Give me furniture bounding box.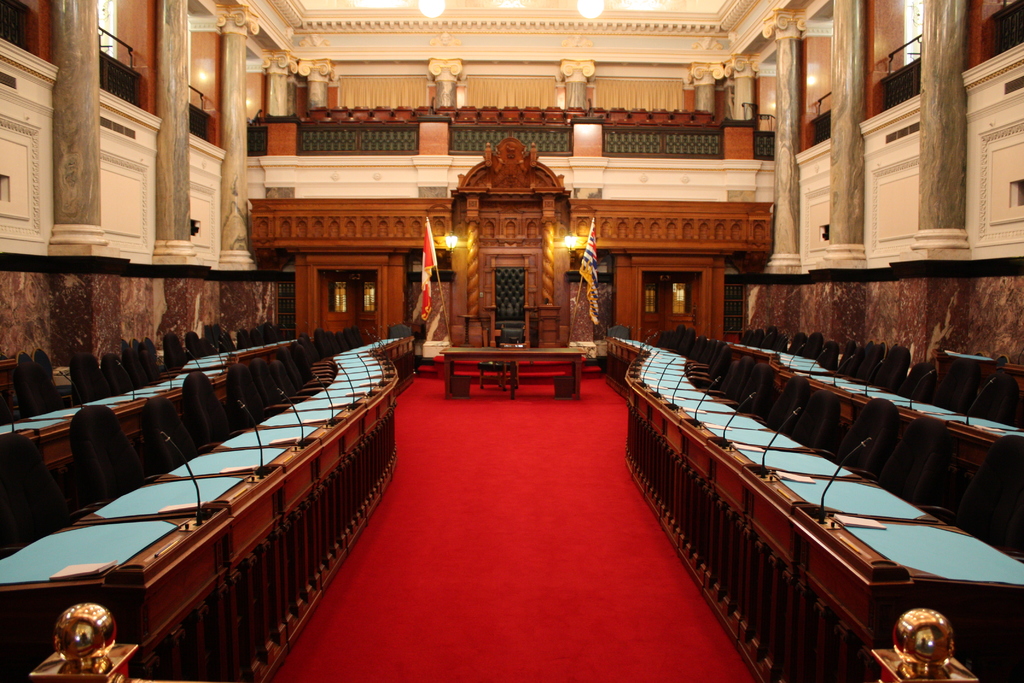
[445,345,579,394].
